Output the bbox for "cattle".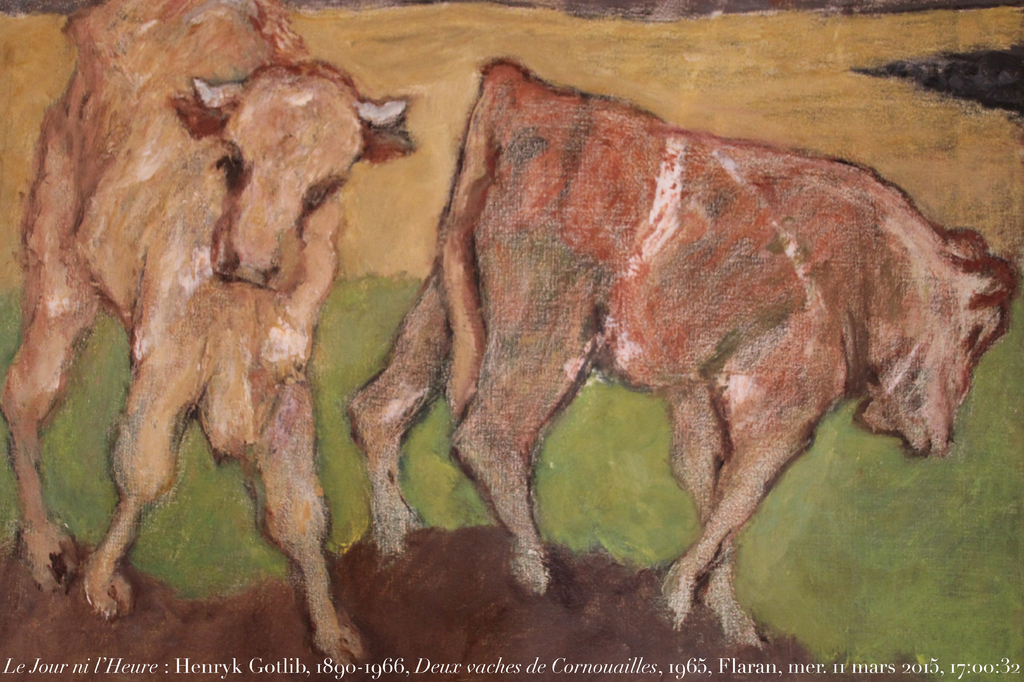
(366,61,963,650).
